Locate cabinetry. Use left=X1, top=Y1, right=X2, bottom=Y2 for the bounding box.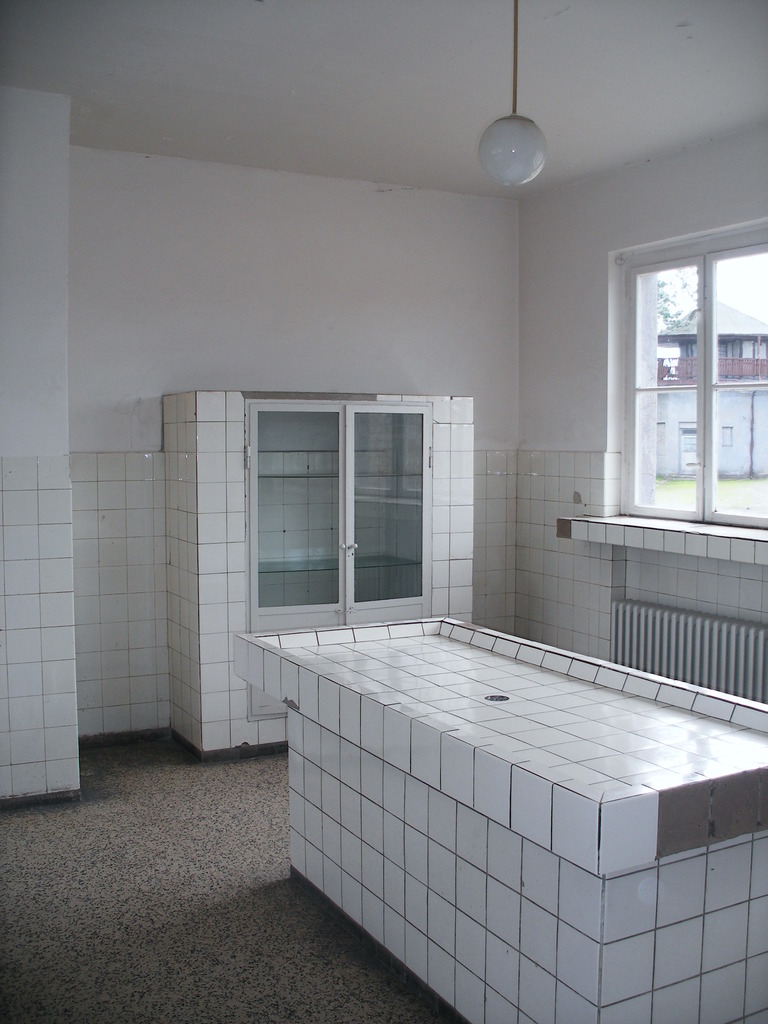
left=155, top=395, right=480, bottom=758.
